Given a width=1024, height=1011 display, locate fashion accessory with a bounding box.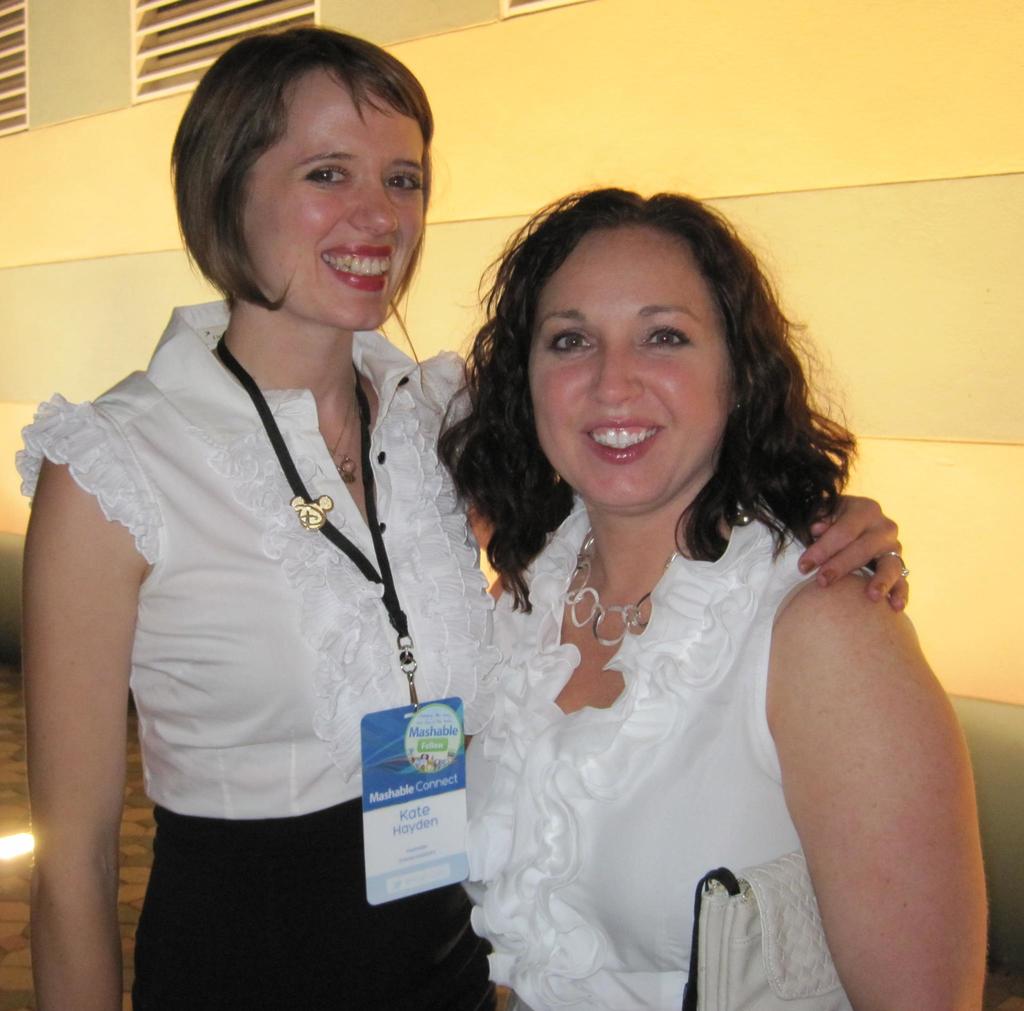
Located: bbox=(733, 399, 745, 413).
